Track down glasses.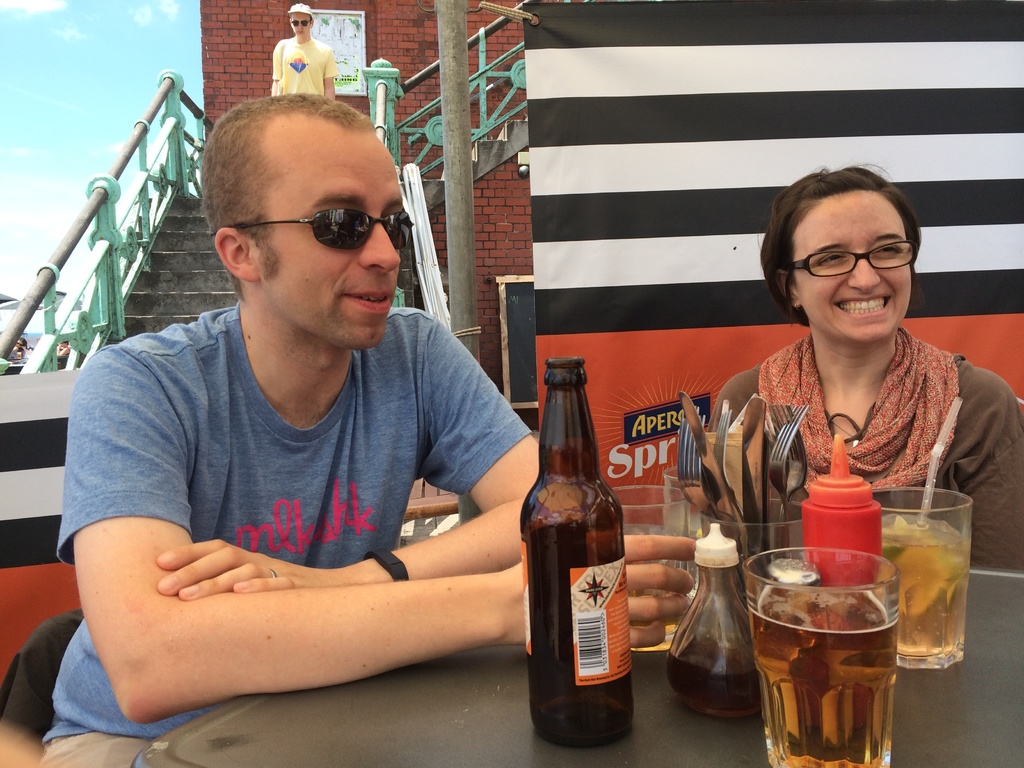
Tracked to box(780, 235, 923, 283).
